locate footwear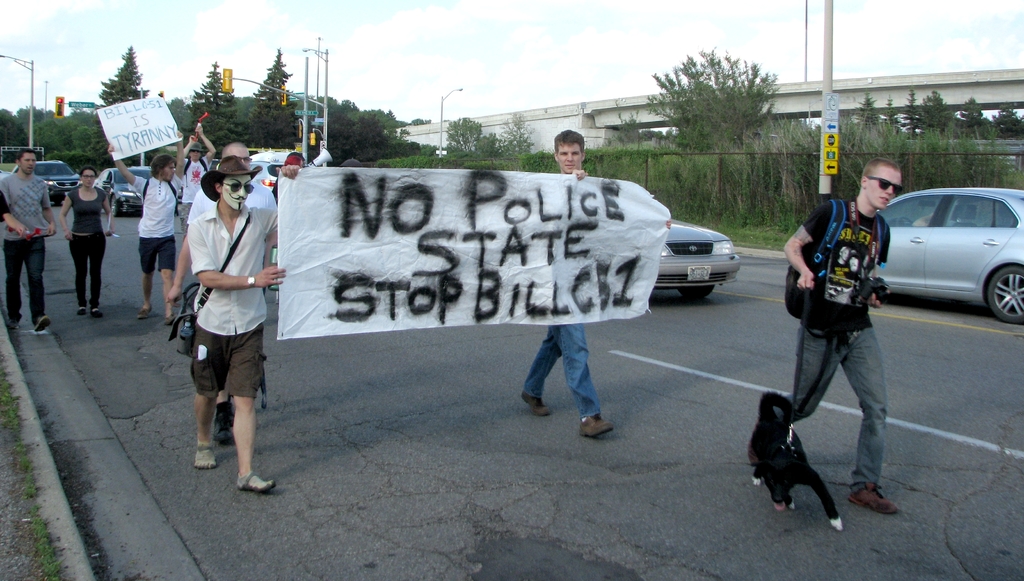
197,441,221,470
